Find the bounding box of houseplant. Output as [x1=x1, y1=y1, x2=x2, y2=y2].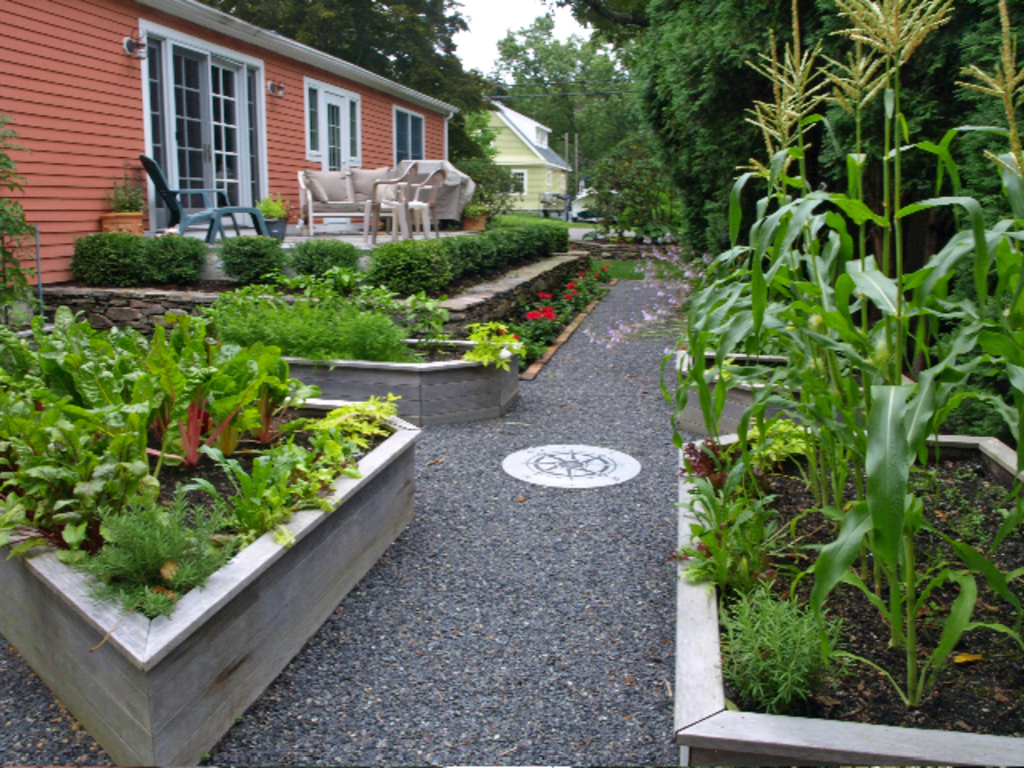
[x1=251, y1=187, x2=293, y2=240].
